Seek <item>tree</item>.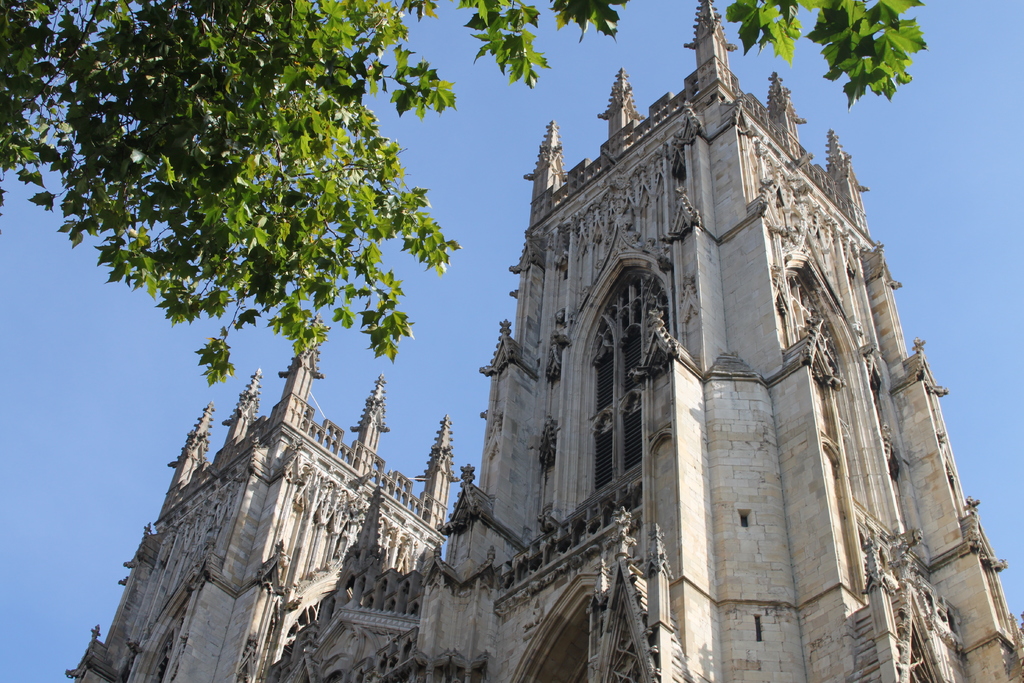
0:0:934:368.
